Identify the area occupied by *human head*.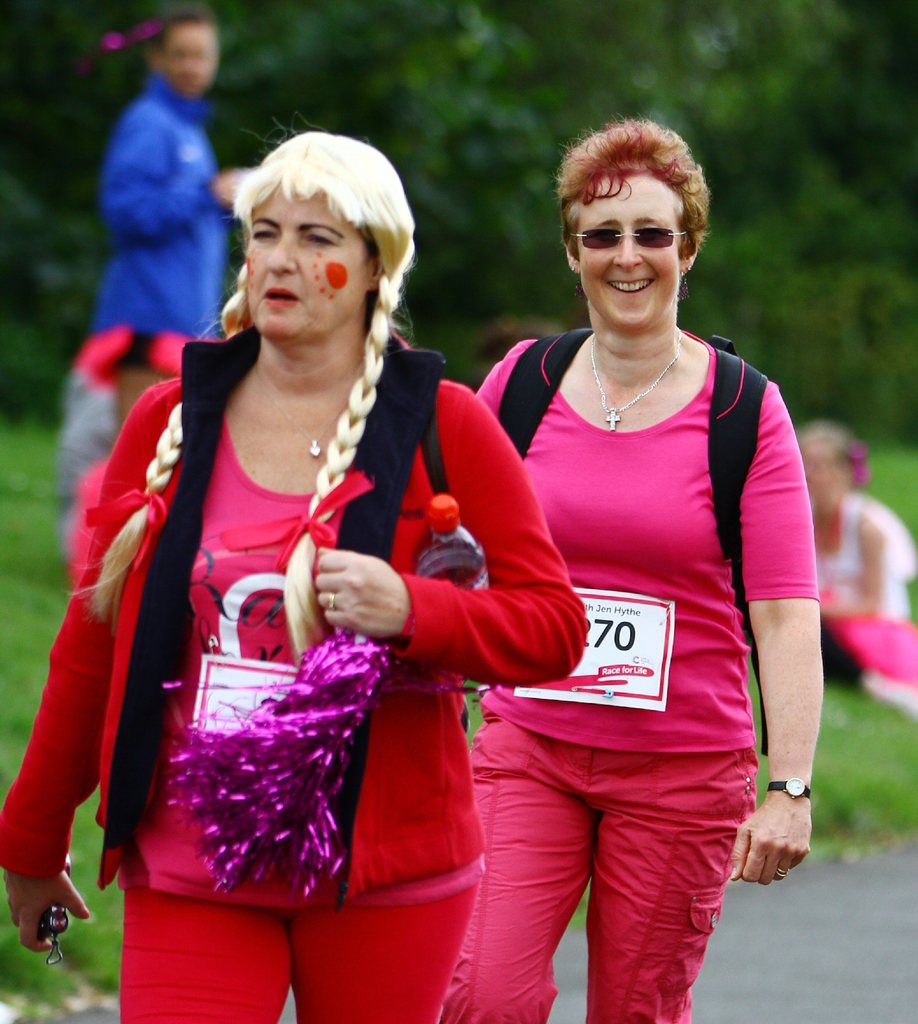
Area: [left=544, top=114, right=717, bottom=323].
